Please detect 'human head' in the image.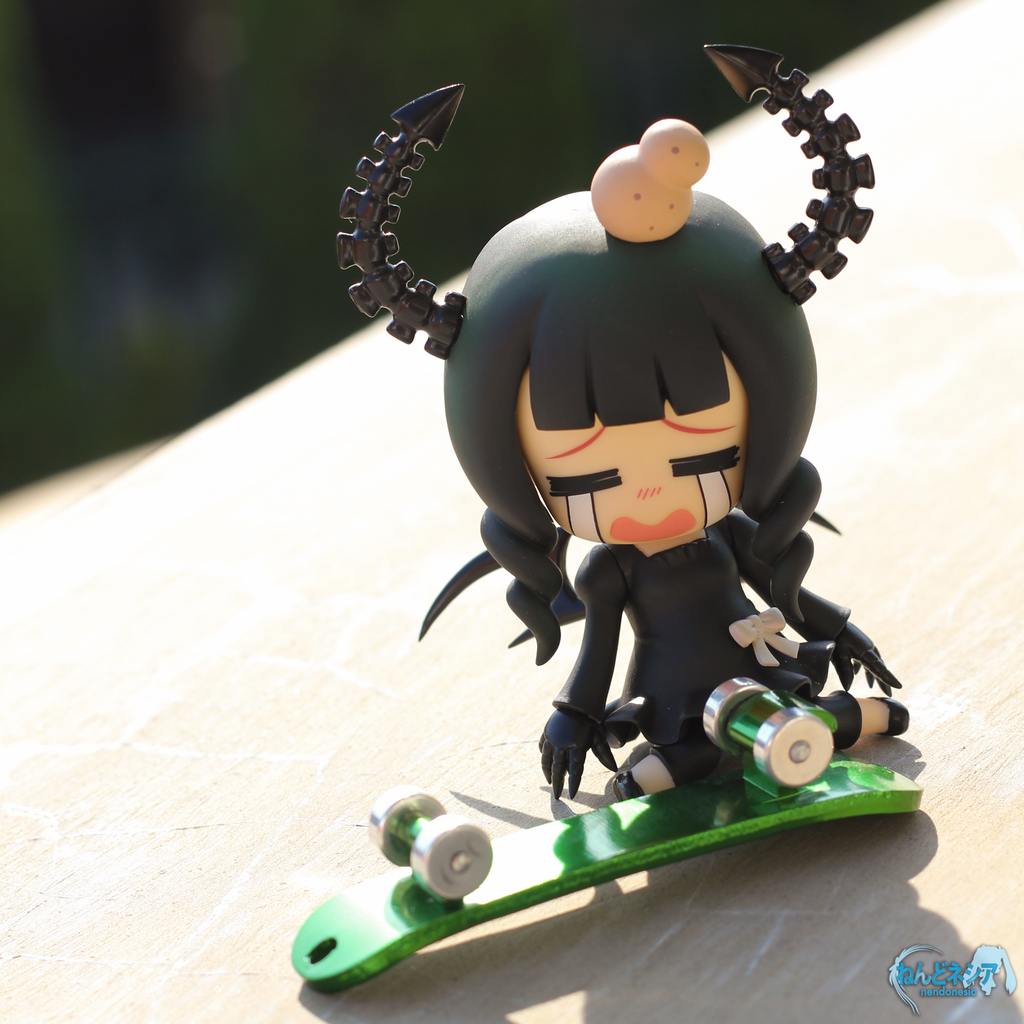
crop(440, 189, 816, 549).
